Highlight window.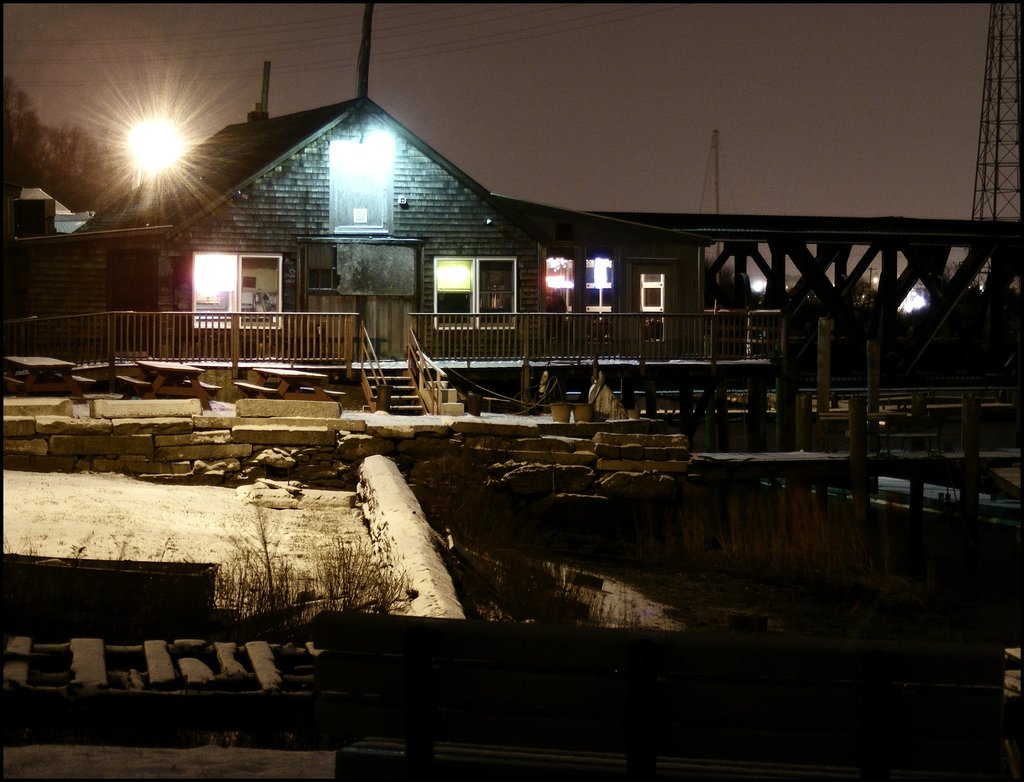
Highlighted region: Rect(432, 261, 514, 331).
